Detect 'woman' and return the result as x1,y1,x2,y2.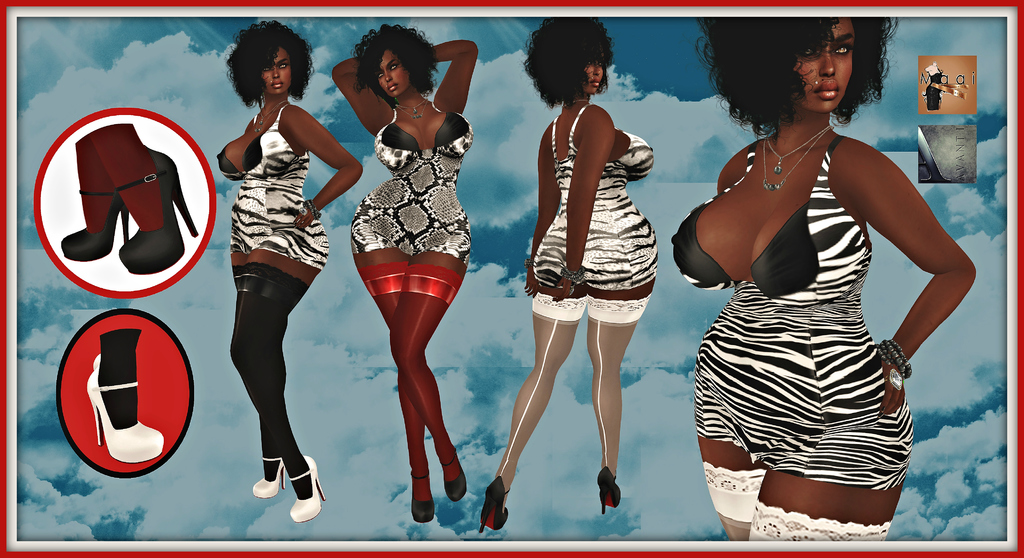
476,15,662,536.
